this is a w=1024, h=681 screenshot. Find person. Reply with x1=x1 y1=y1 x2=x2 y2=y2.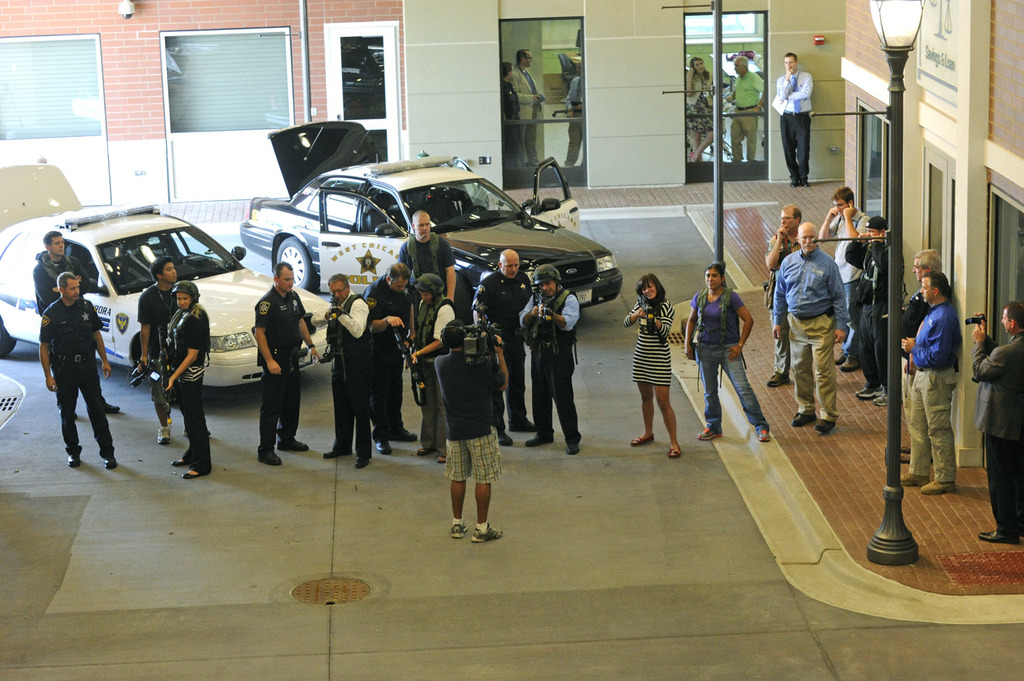
x1=721 y1=57 x2=759 y2=165.
